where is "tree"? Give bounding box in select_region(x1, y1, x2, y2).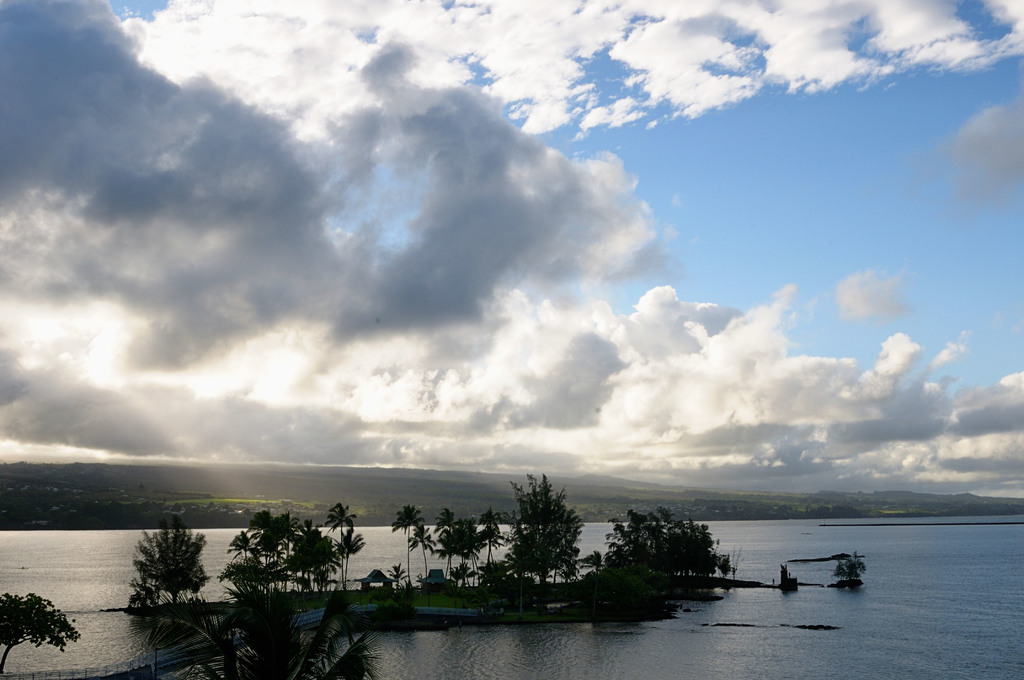
select_region(325, 503, 359, 582).
